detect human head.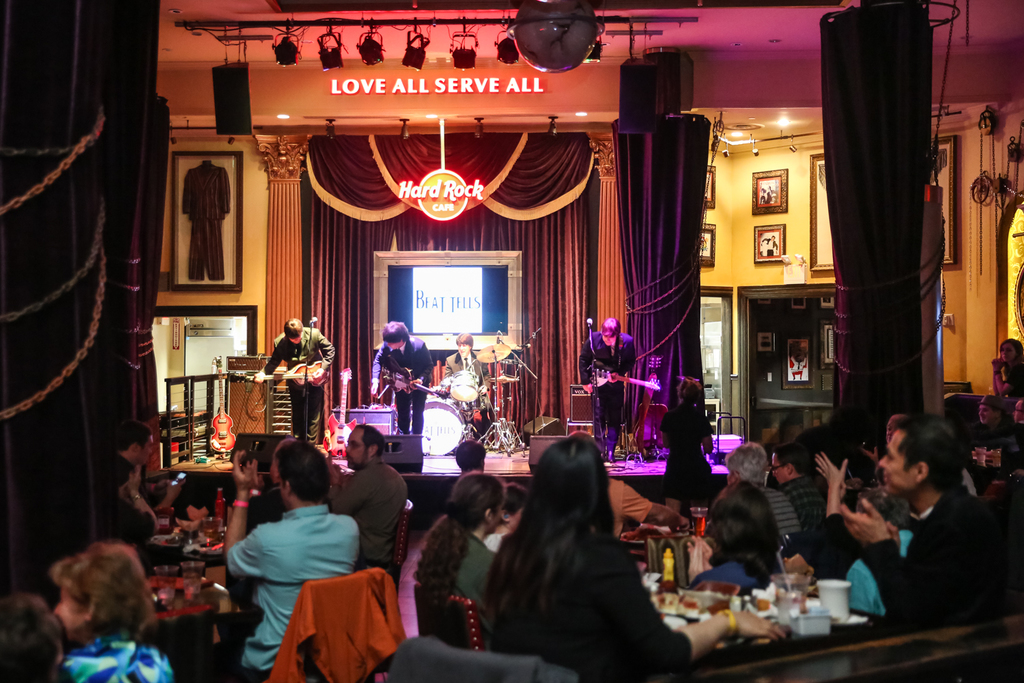
Detected at x1=341, y1=423, x2=386, y2=473.
